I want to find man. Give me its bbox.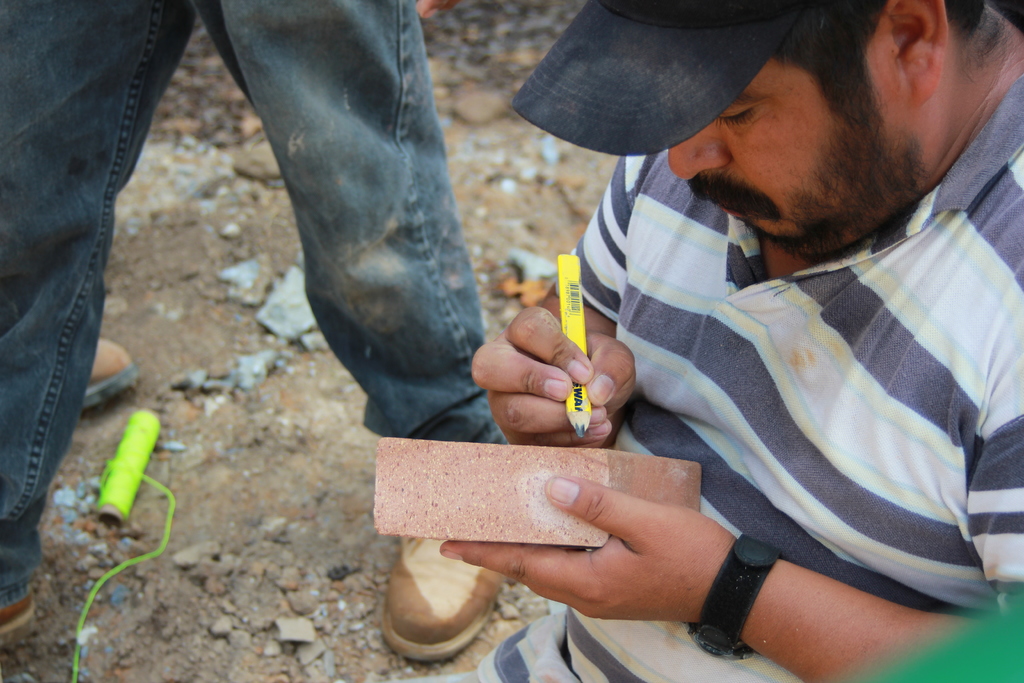
460 0 1023 658.
